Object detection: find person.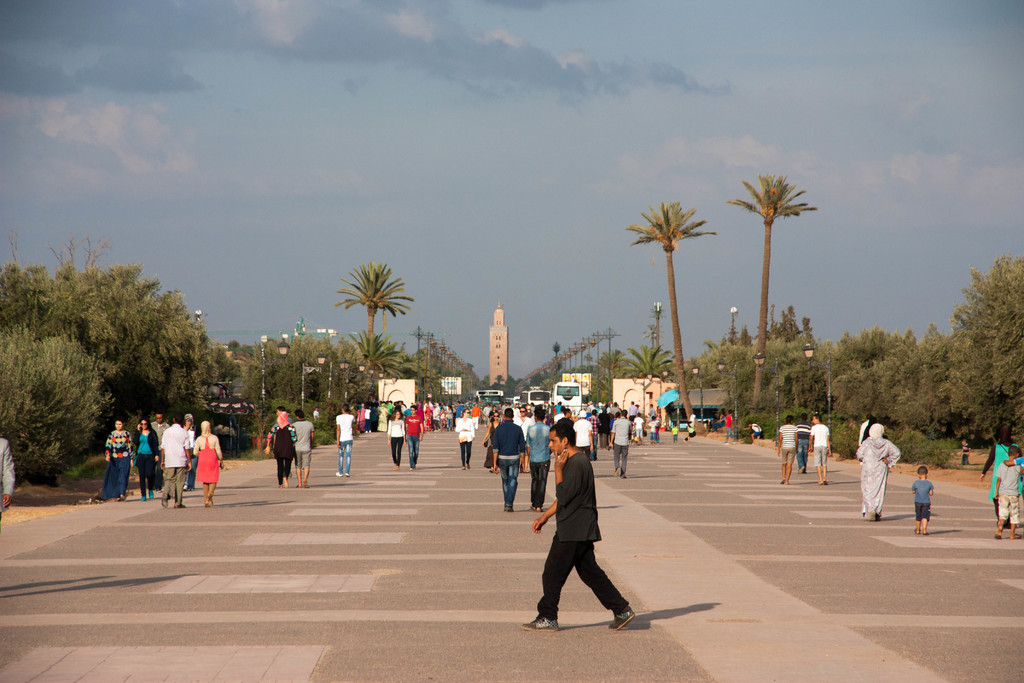
483/411/501/462.
